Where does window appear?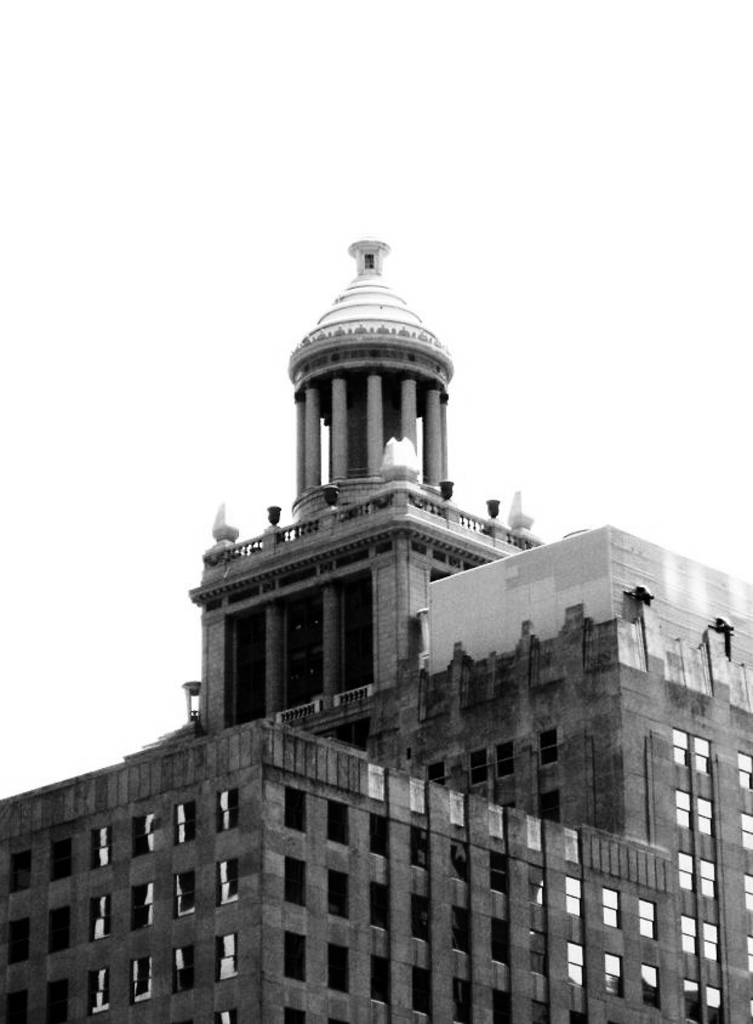
Appears at BBox(283, 787, 310, 834).
